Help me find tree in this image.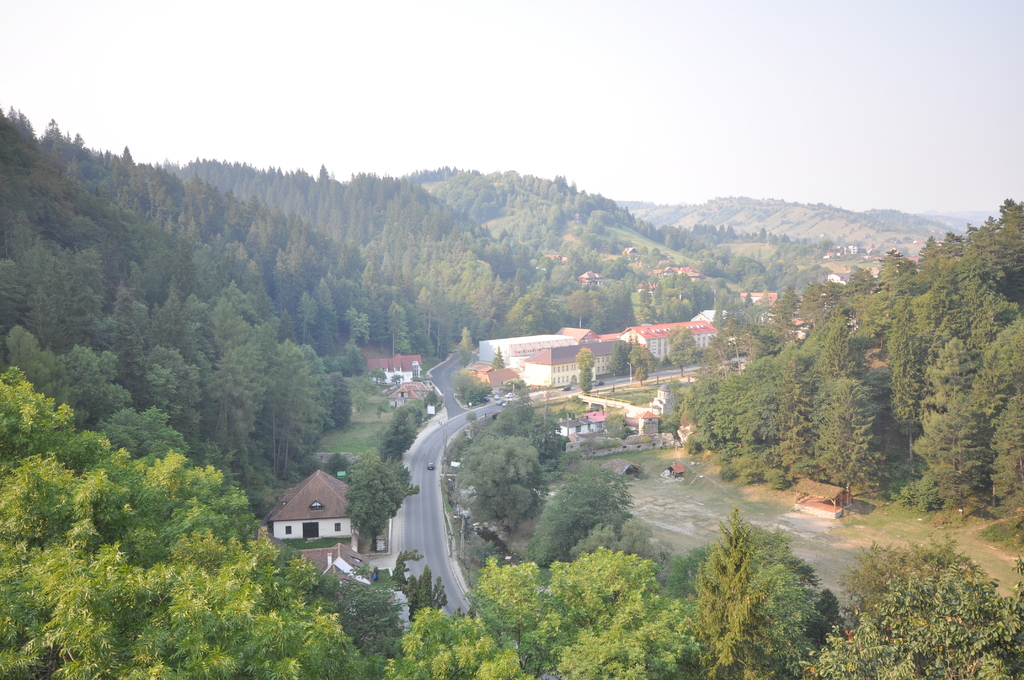
Found it: {"x1": 555, "y1": 211, "x2": 635, "y2": 295}.
